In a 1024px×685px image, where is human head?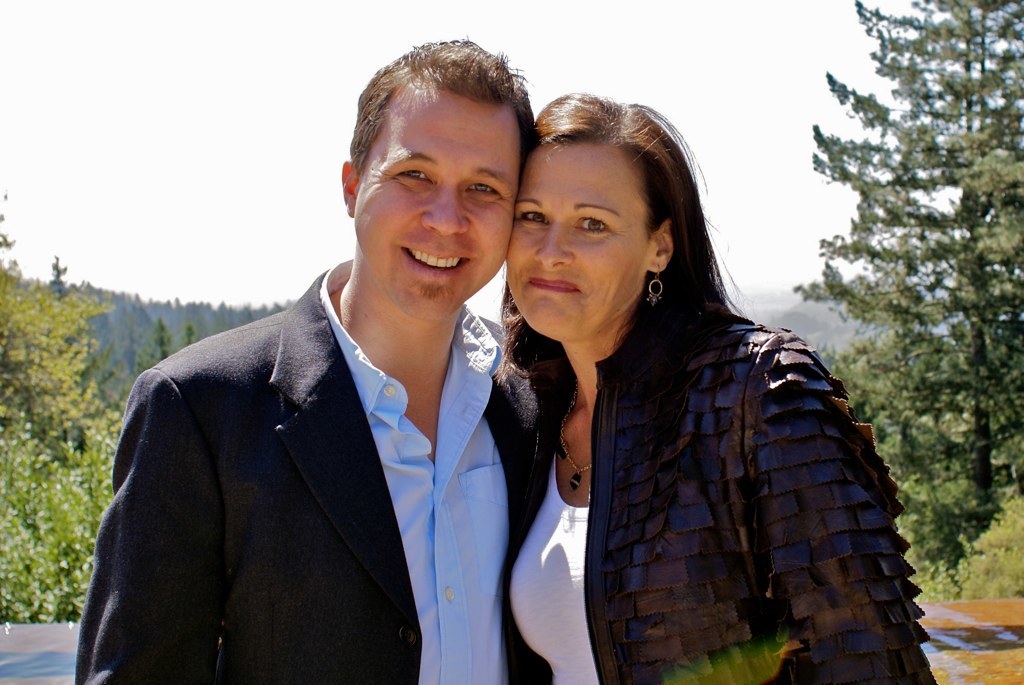
(511,91,710,334).
